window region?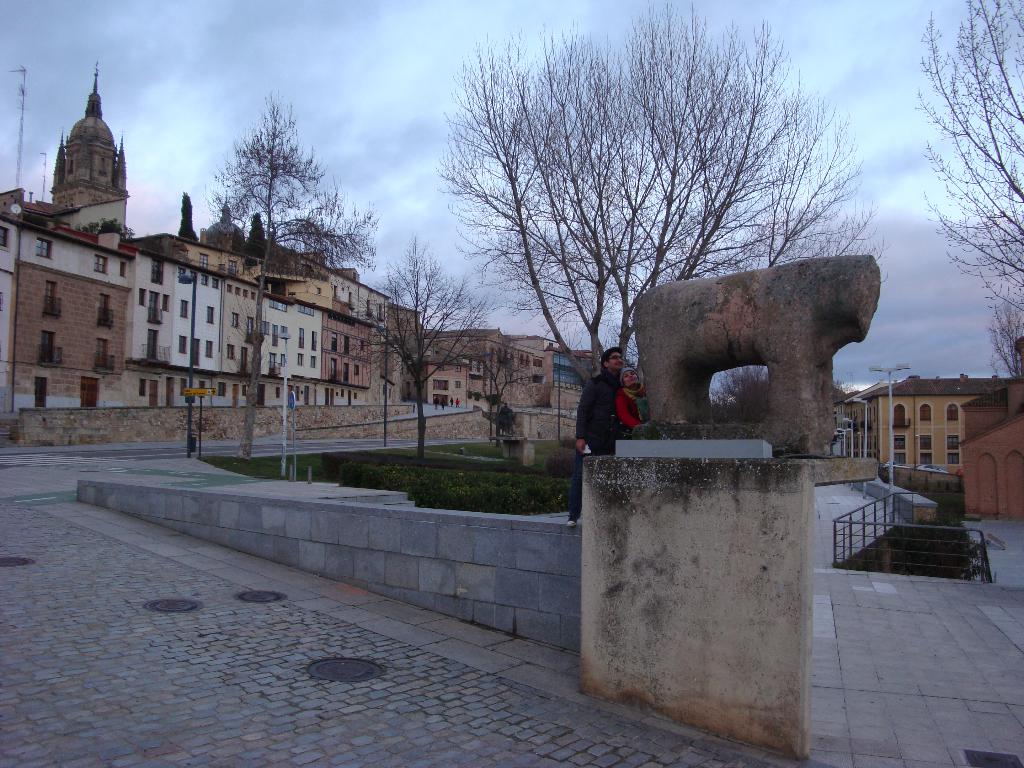
(918, 436, 936, 465)
